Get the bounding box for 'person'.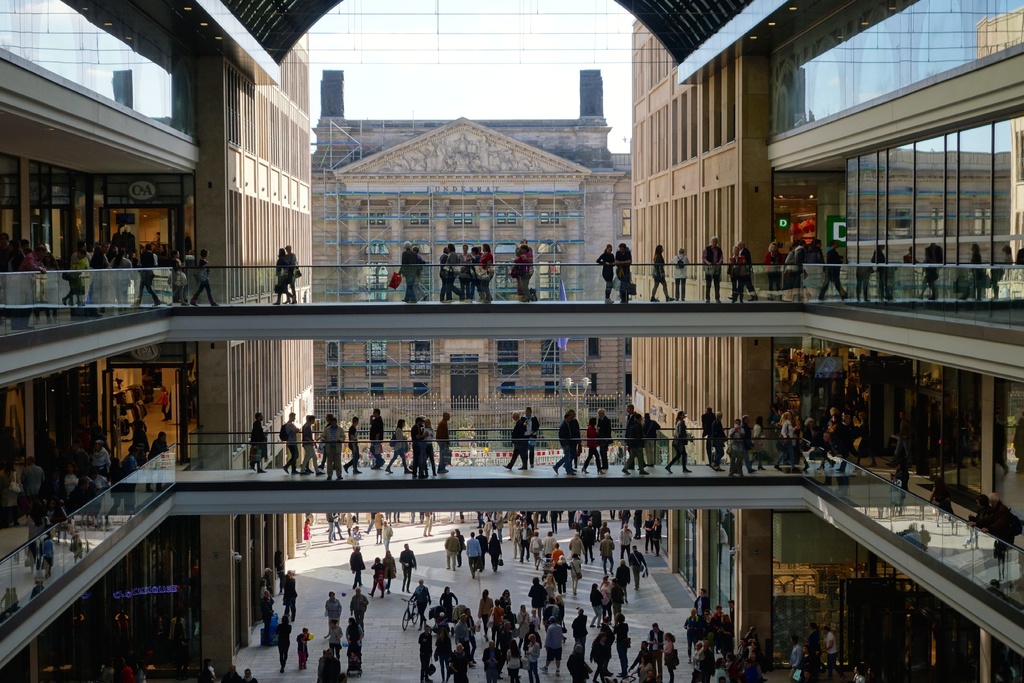
<box>314,416,343,480</box>.
